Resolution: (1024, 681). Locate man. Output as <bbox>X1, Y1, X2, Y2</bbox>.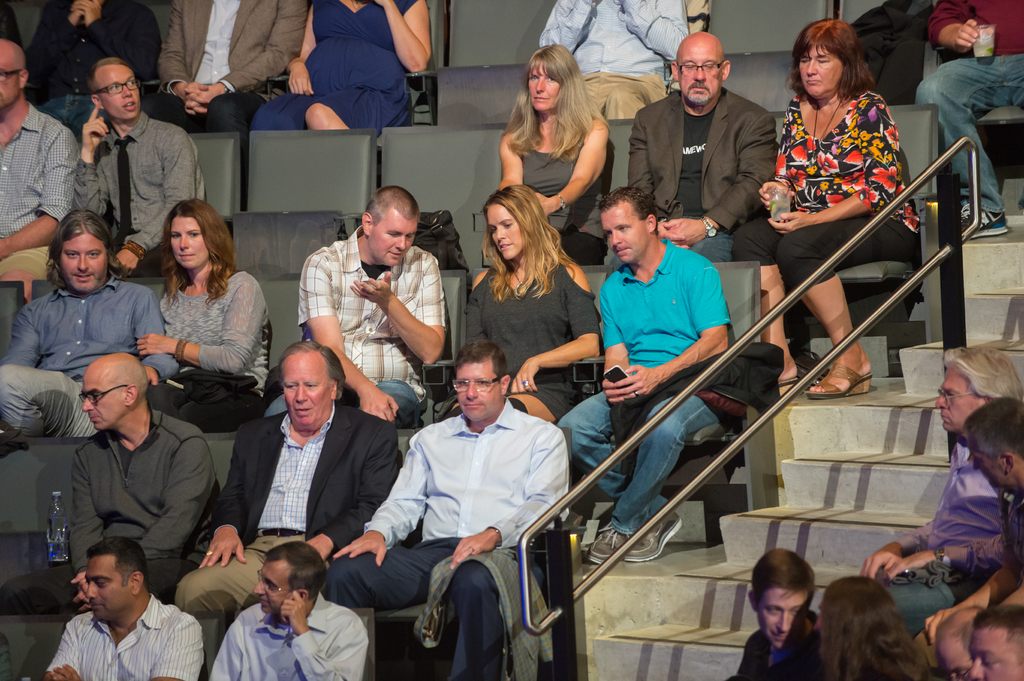
<bbox>37, 544, 202, 680</bbox>.
